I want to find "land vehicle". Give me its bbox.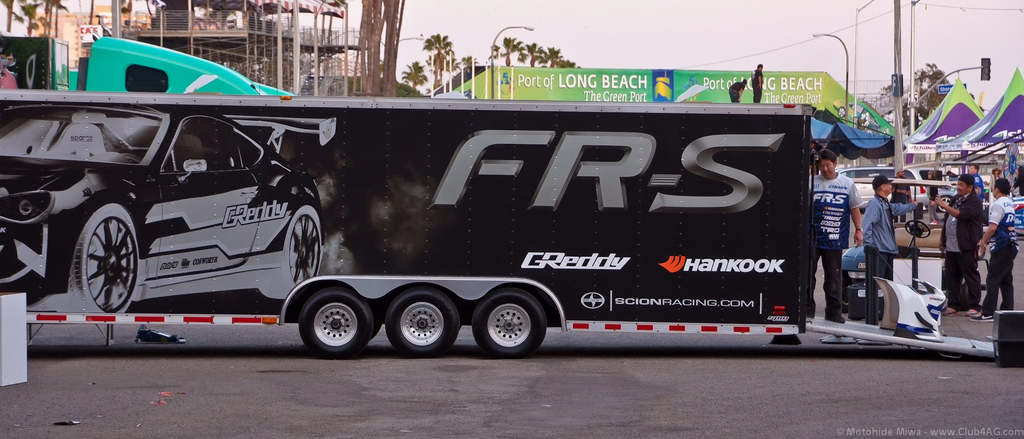
837 167 925 214.
